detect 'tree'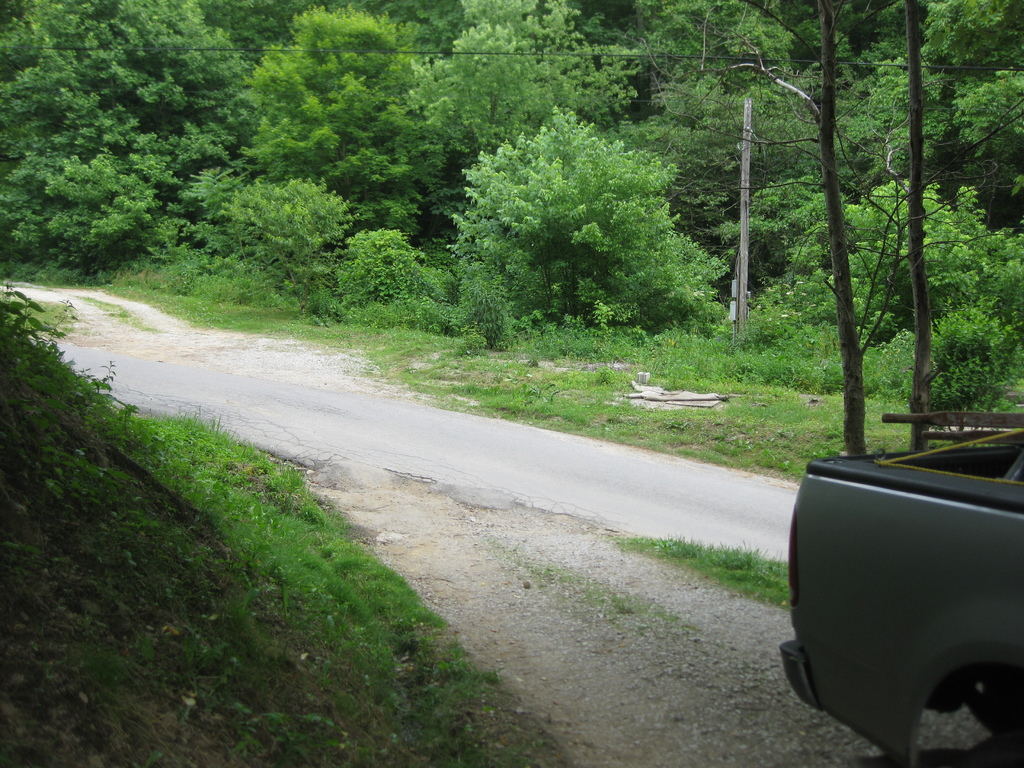
[x1=761, y1=0, x2=892, y2=455]
